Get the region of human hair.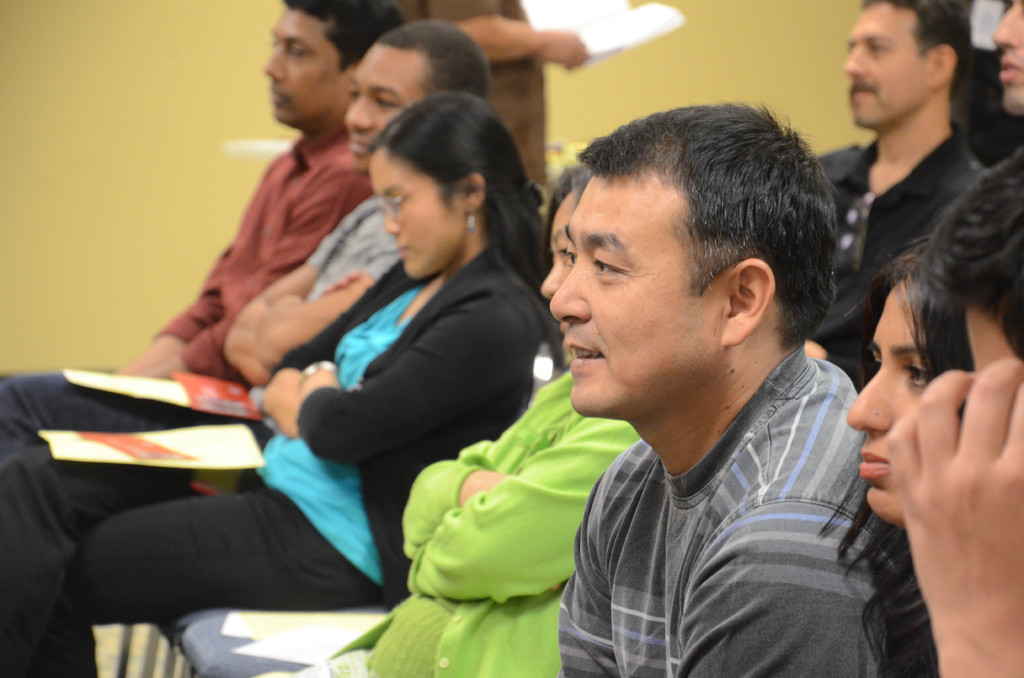
<bbox>822, 240, 947, 677</bbox>.
